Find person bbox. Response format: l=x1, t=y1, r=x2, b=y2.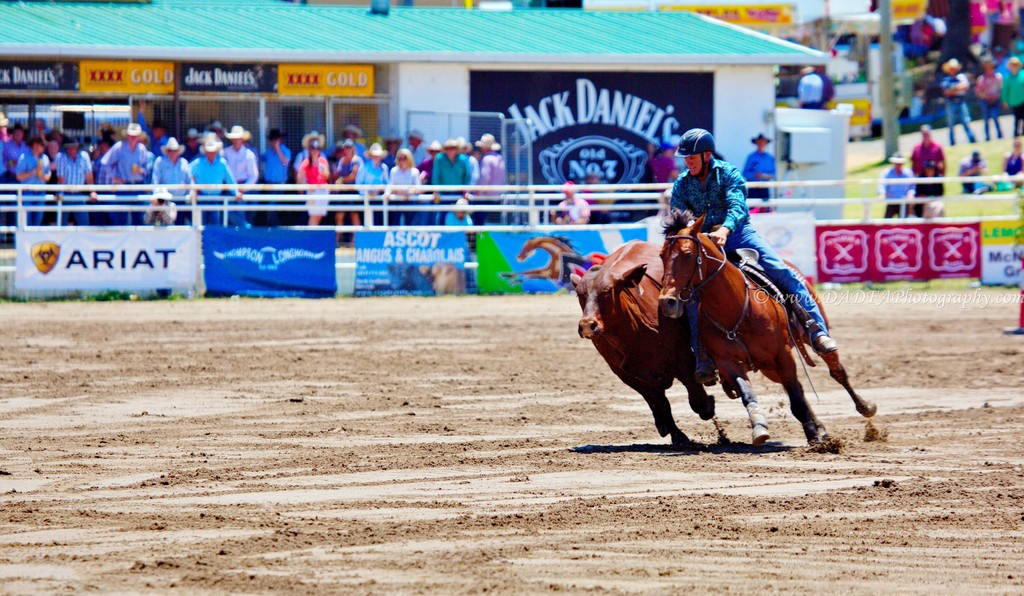
l=877, t=152, r=917, b=218.
